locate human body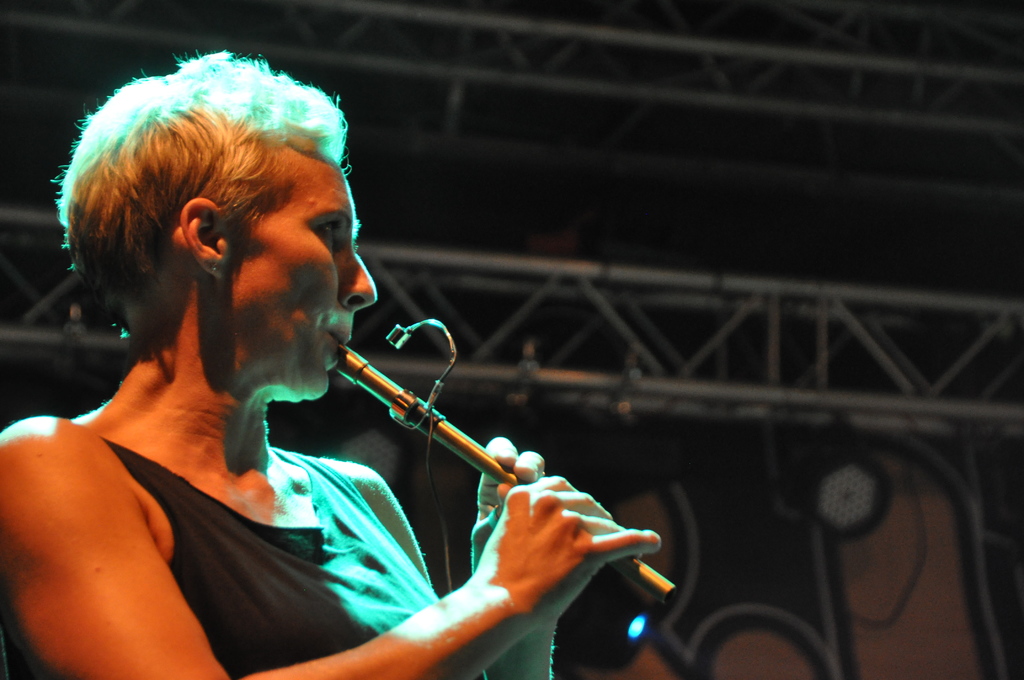
<region>40, 139, 655, 658</region>
